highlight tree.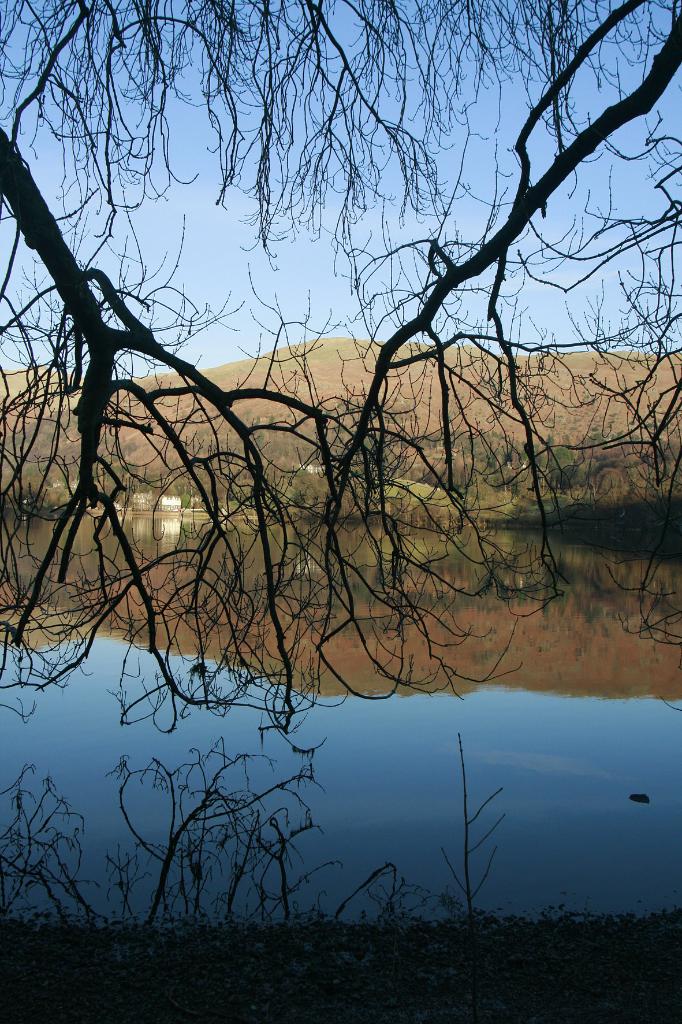
Highlighted region: (x1=290, y1=483, x2=304, y2=502).
